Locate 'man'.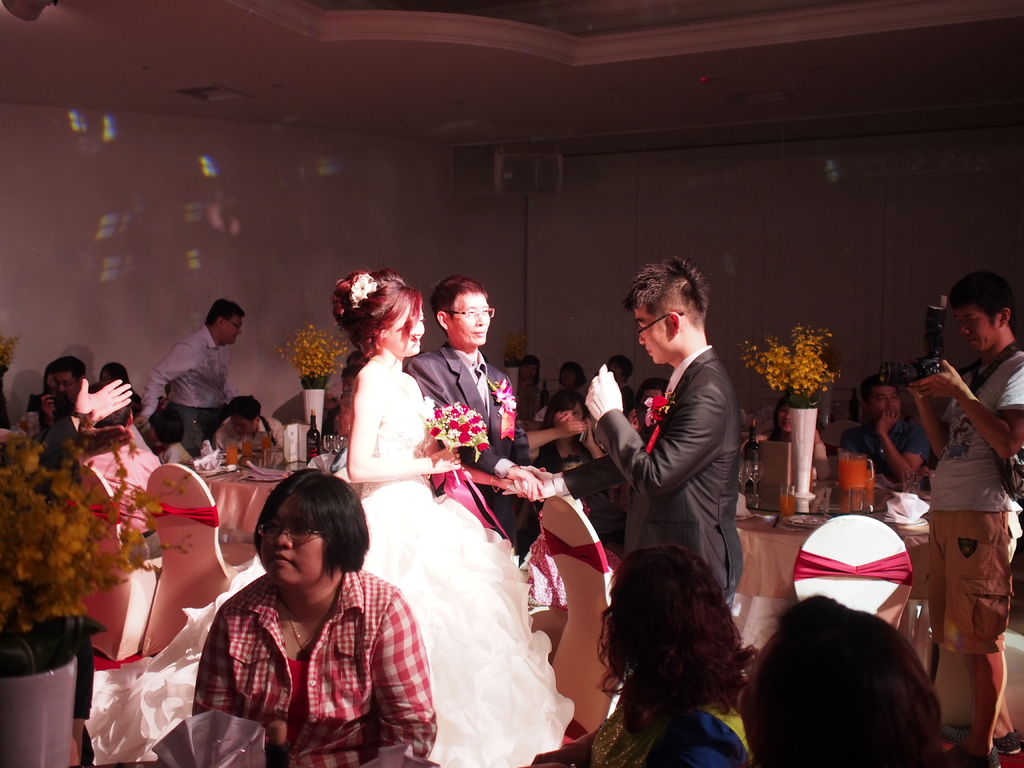
Bounding box: [124, 291, 254, 451].
